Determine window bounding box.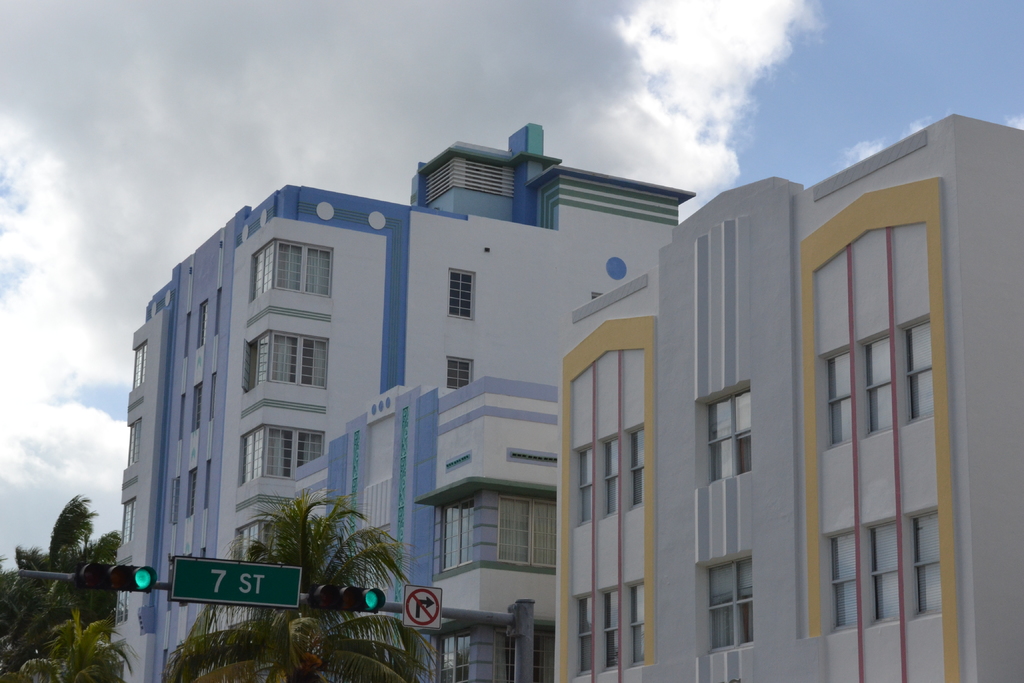
Determined: bbox=(493, 624, 555, 682).
